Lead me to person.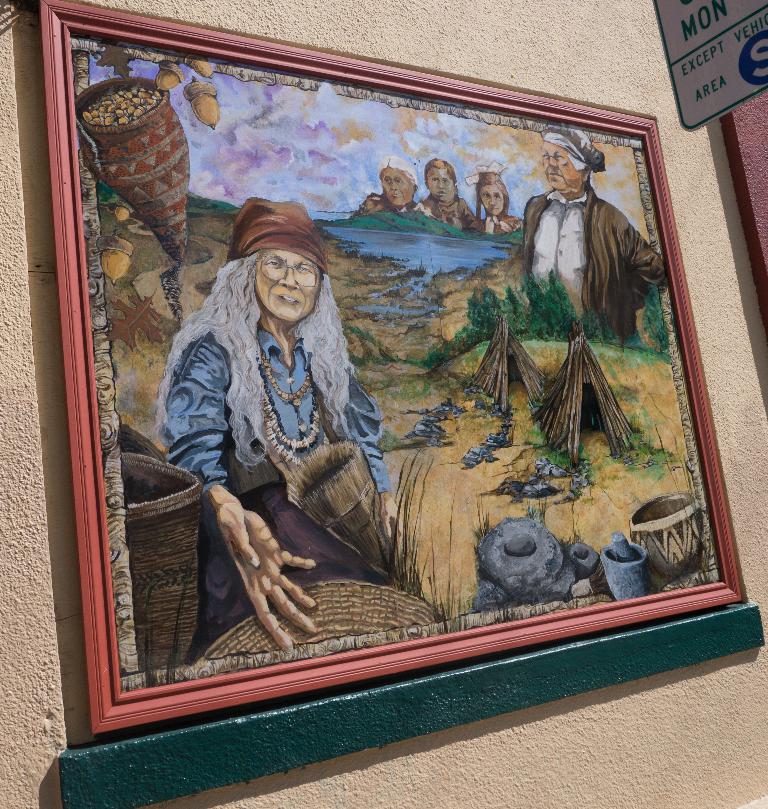
Lead to box(170, 187, 414, 660).
